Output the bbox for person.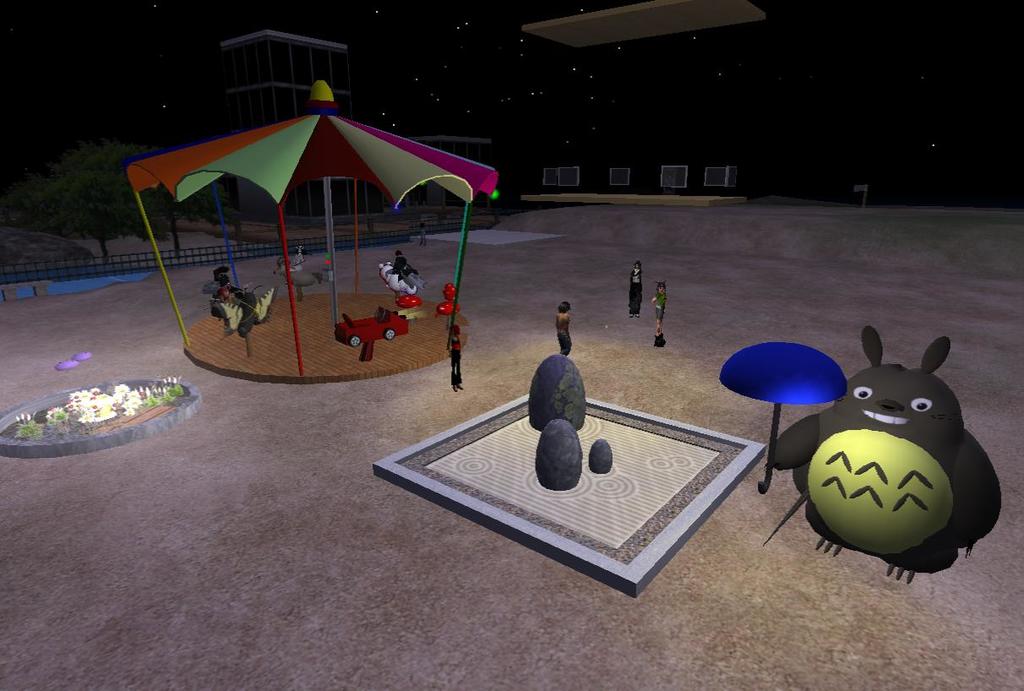
632/262/642/315.
